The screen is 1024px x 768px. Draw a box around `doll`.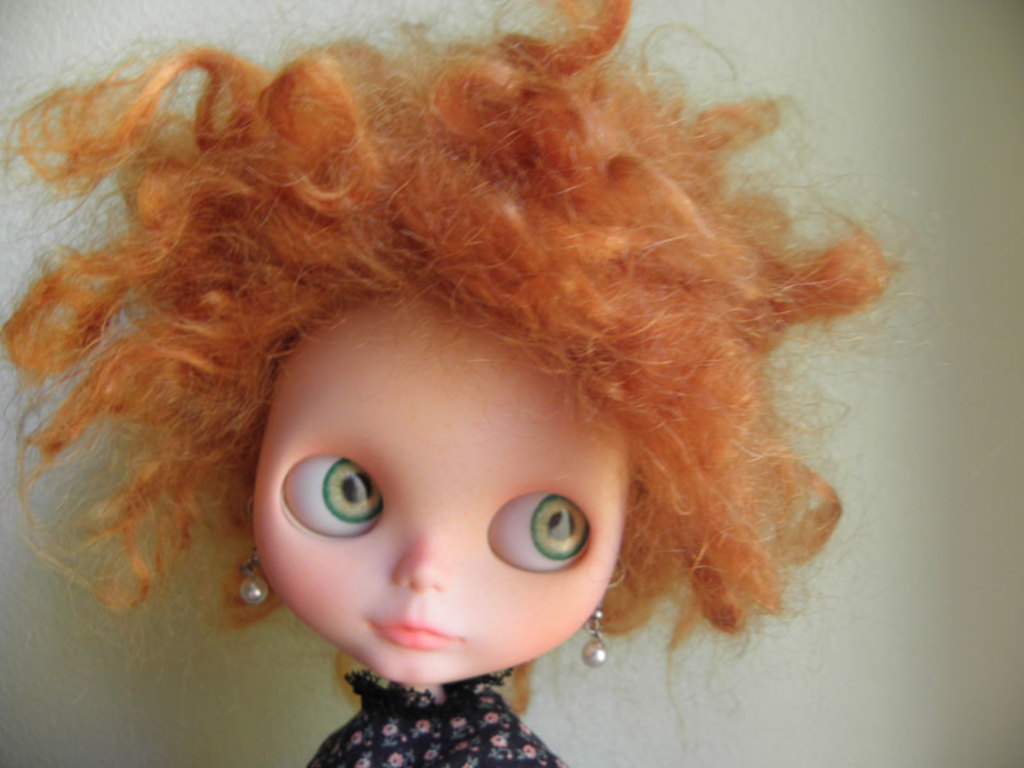
<region>0, 0, 952, 759</region>.
